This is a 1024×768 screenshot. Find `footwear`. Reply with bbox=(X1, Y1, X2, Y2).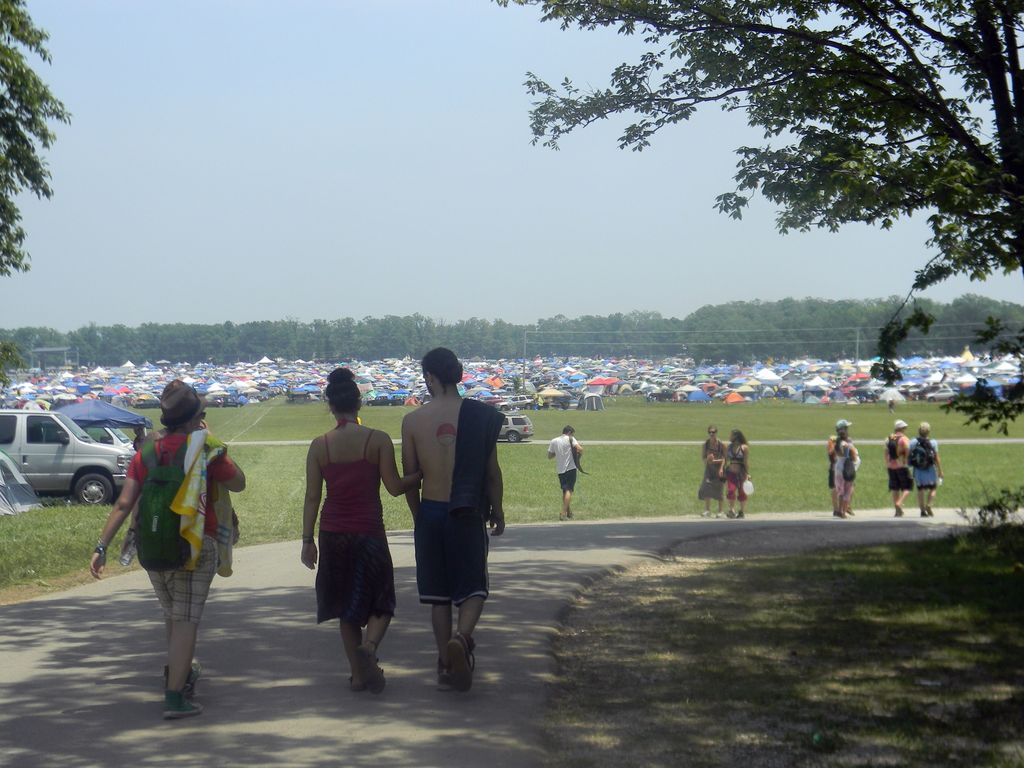
bbox=(437, 658, 447, 685).
